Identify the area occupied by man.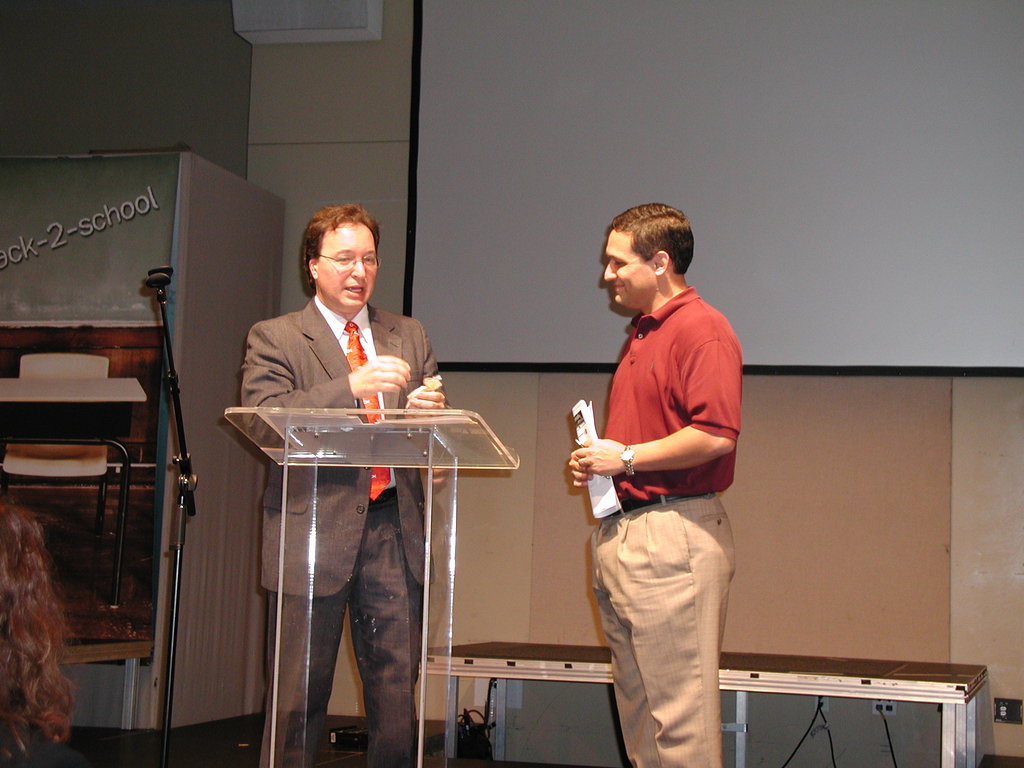
Area: (554, 200, 754, 760).
